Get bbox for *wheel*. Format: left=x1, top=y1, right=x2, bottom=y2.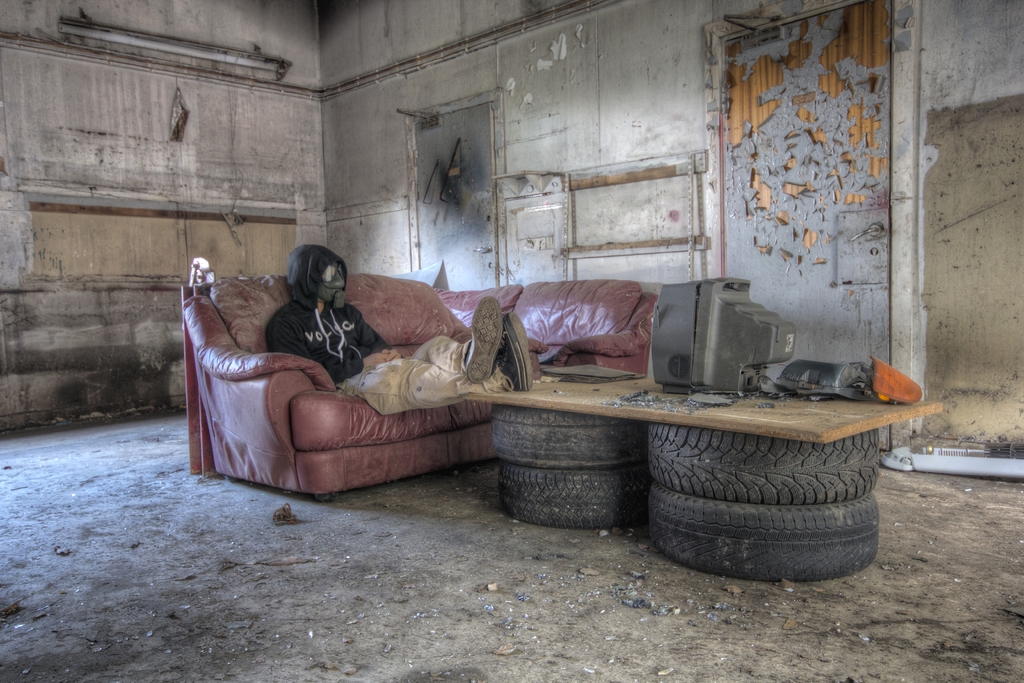
left=488, top=409, right=648, bottom=473.
